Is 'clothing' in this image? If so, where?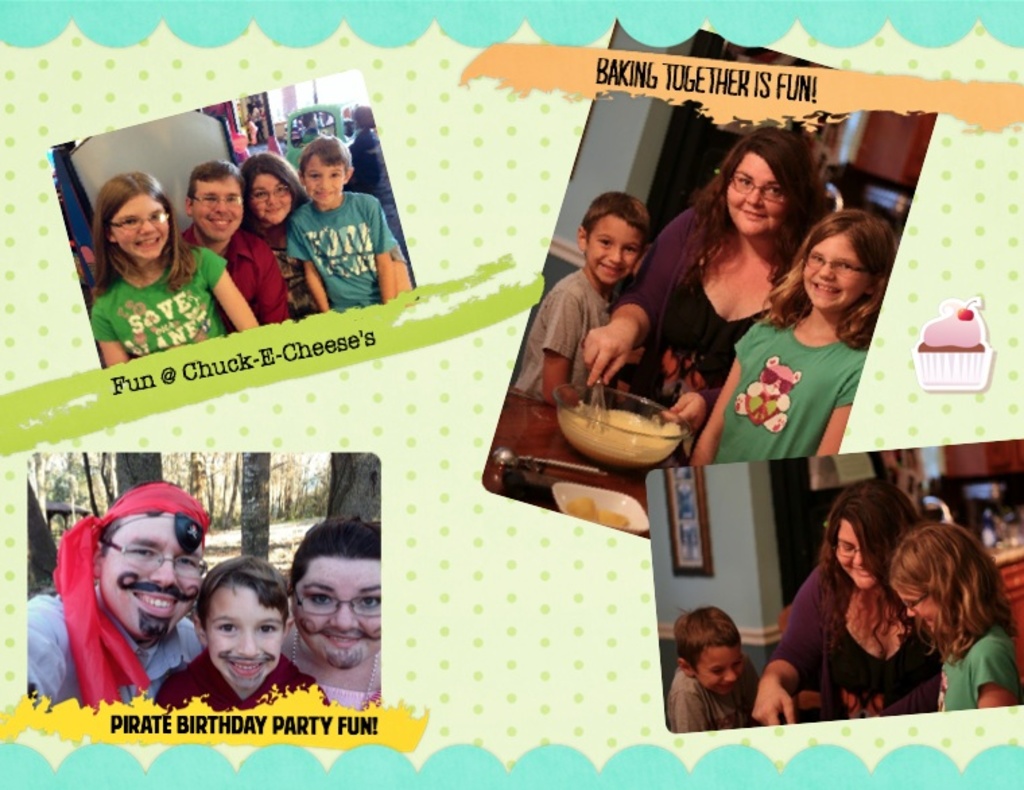
Yes, at BBox(942, 636, 1023, 705).
